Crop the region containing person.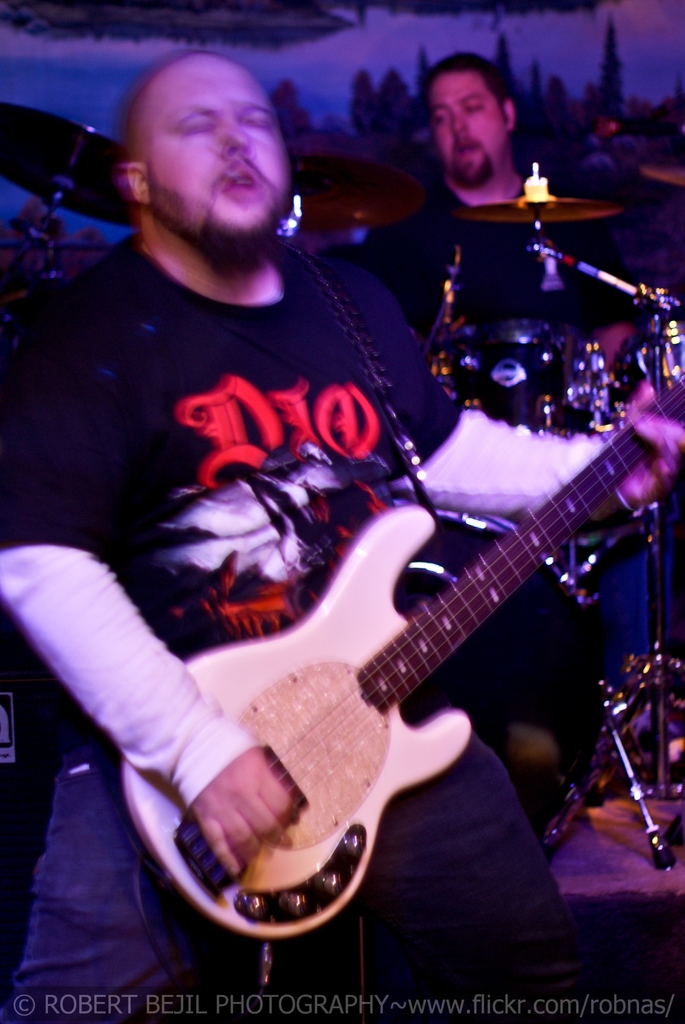
Crop region: bbox=(59, 195, 609, 984).
